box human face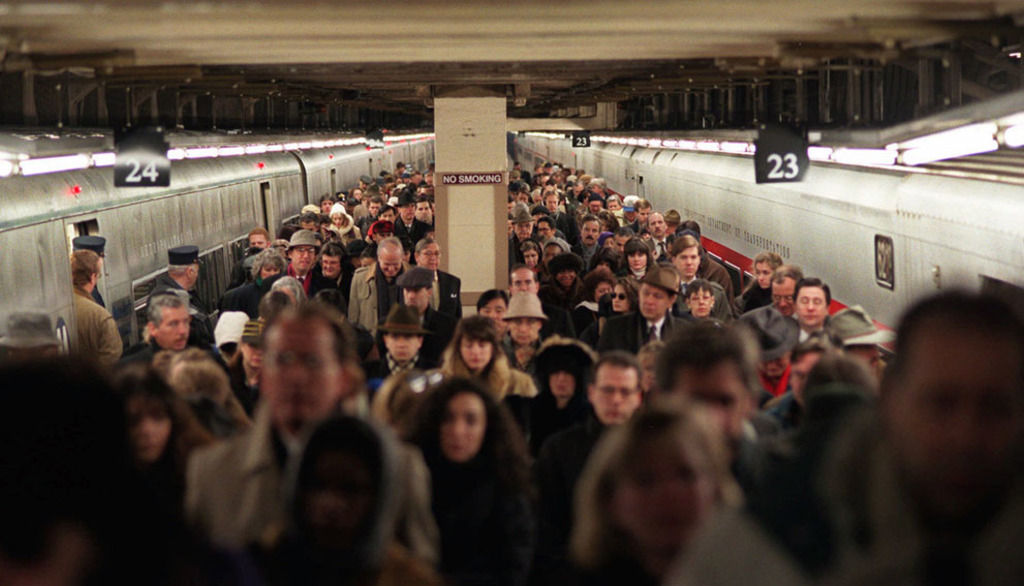
pyautogui.locateOnScreen(649, 214, 663, 237)
